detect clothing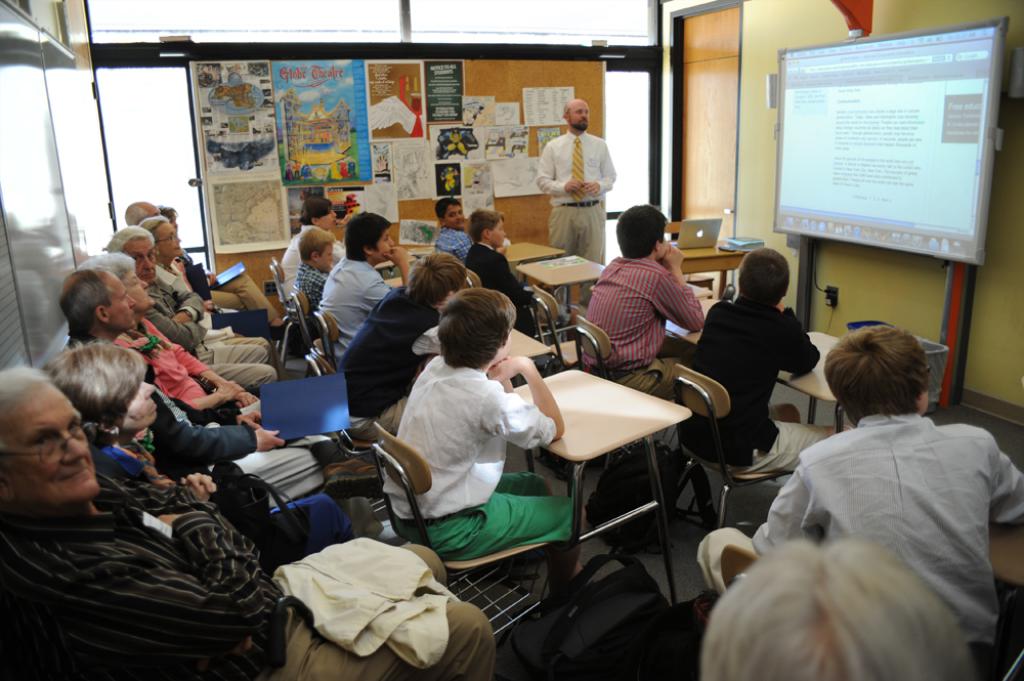
x1=378 y1=354 x2=575 y2=548
